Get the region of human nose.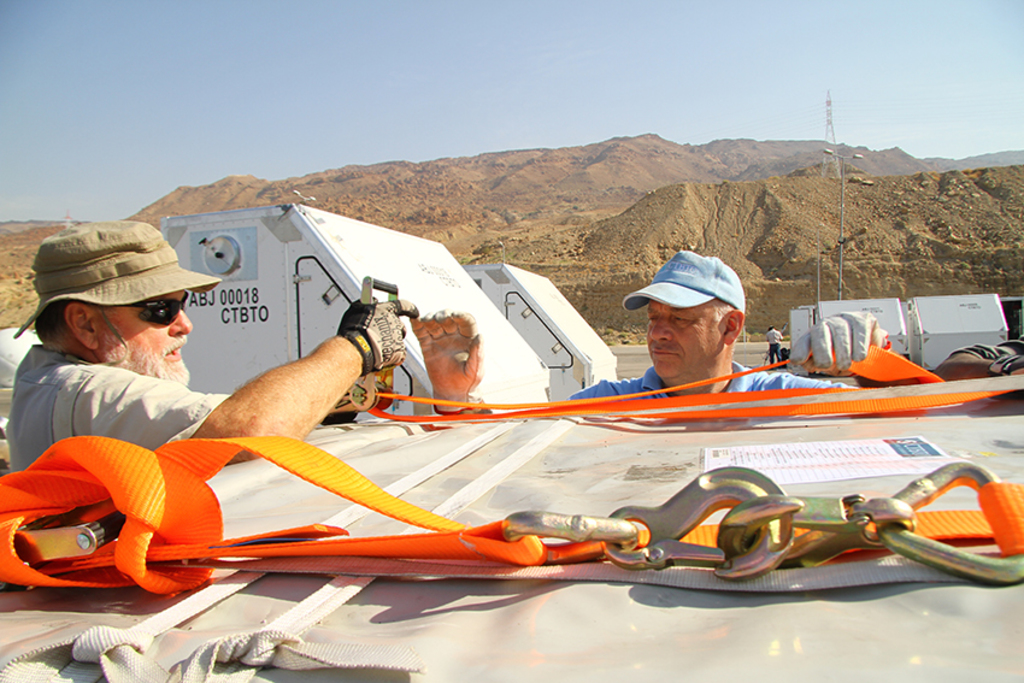
crop(648, 314, 672, 347).
